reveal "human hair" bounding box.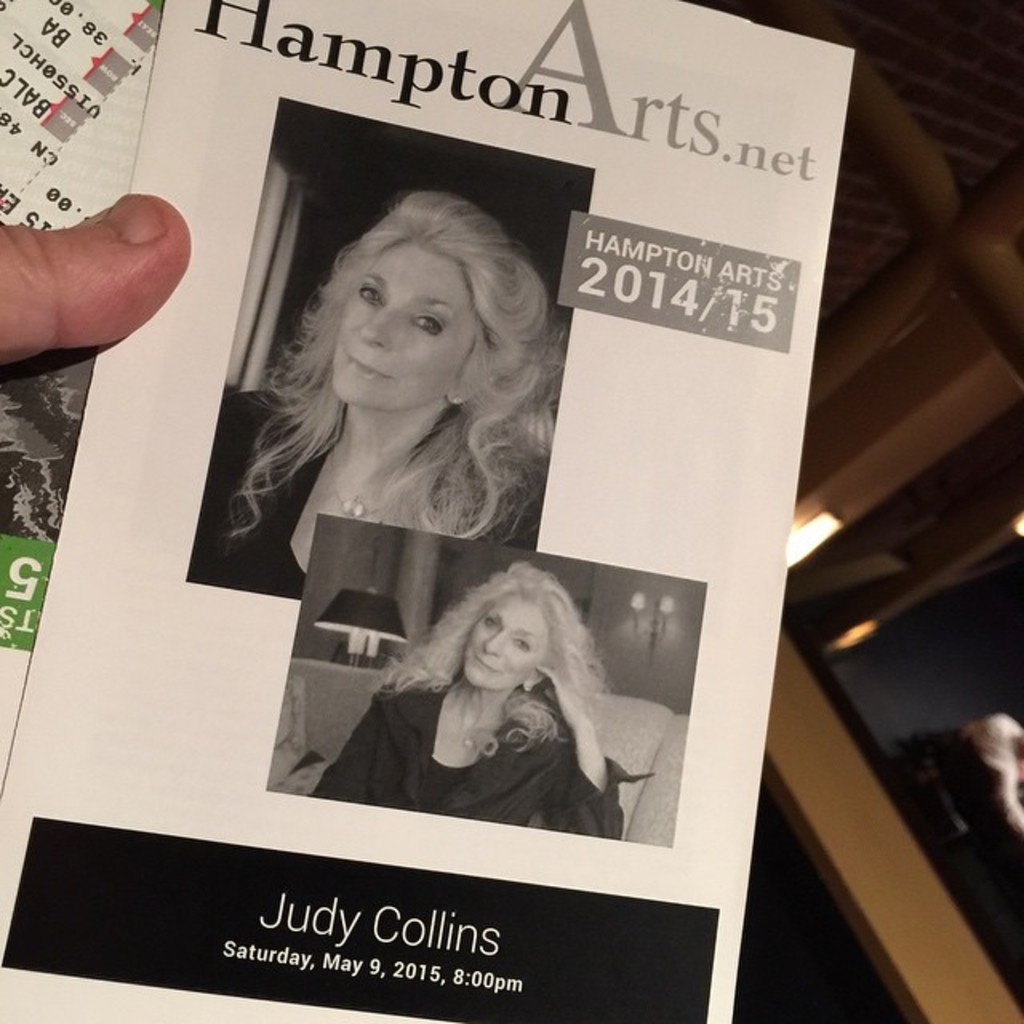
Revealed: left=378, top=560, right=613, bottom=747.
